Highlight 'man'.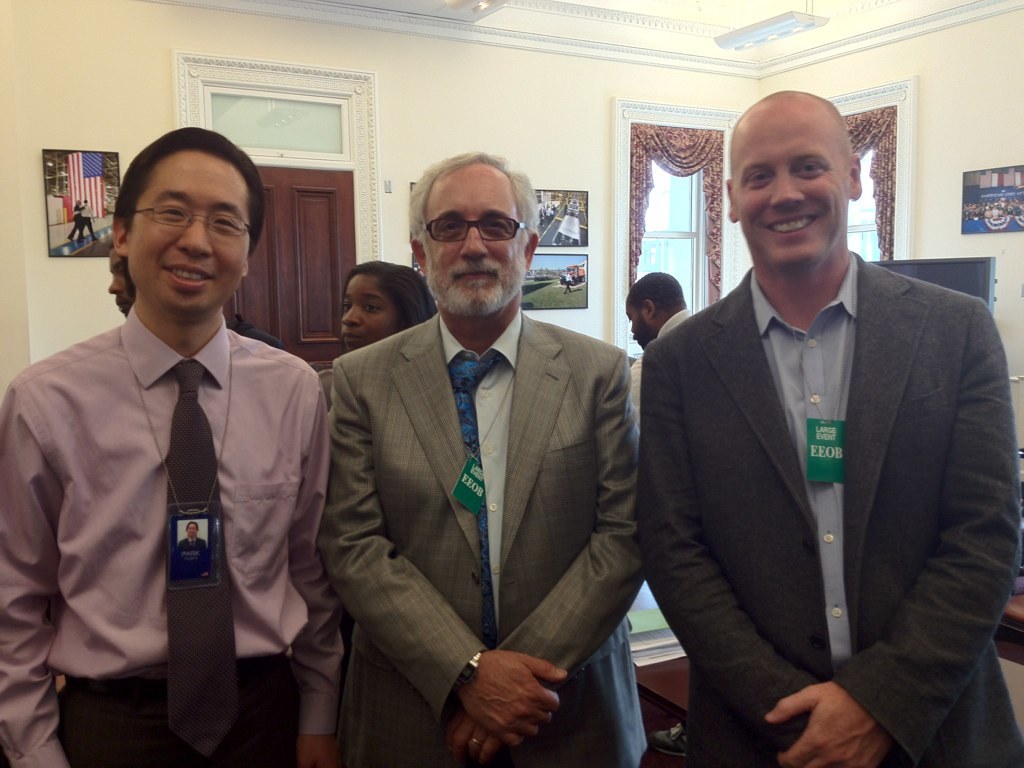
Highlighted region: [x1=306, y1=146, x2=644, y2=767].
